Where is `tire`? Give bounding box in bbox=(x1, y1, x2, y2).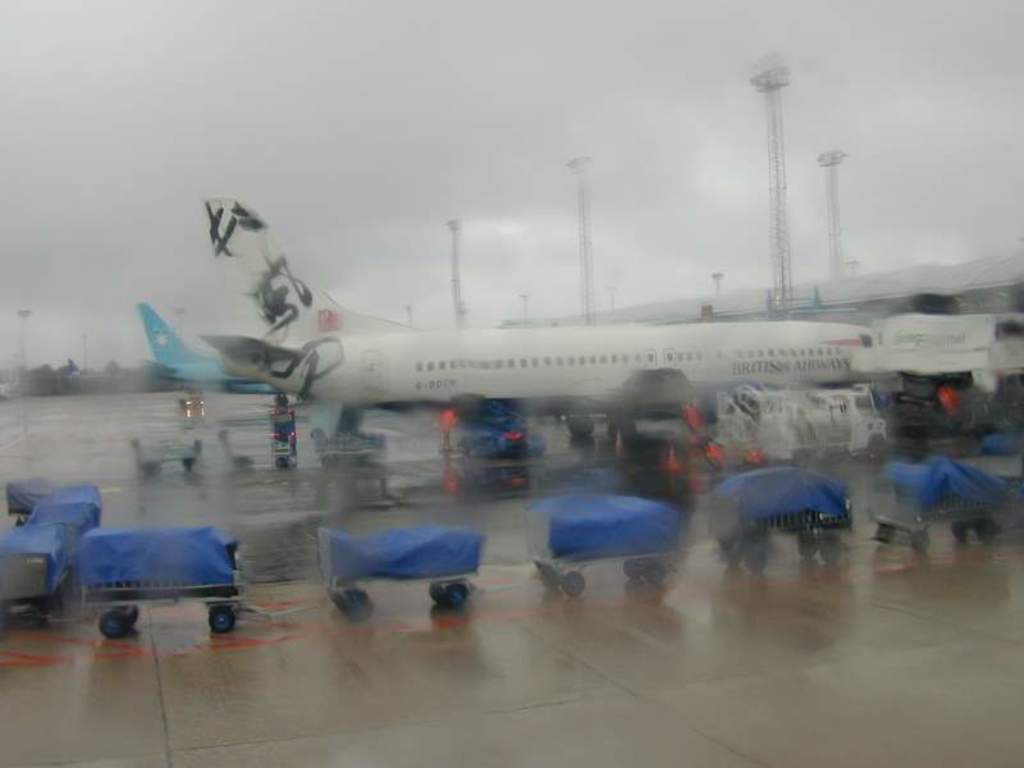
bbox=(325, 584, 360, 607).
